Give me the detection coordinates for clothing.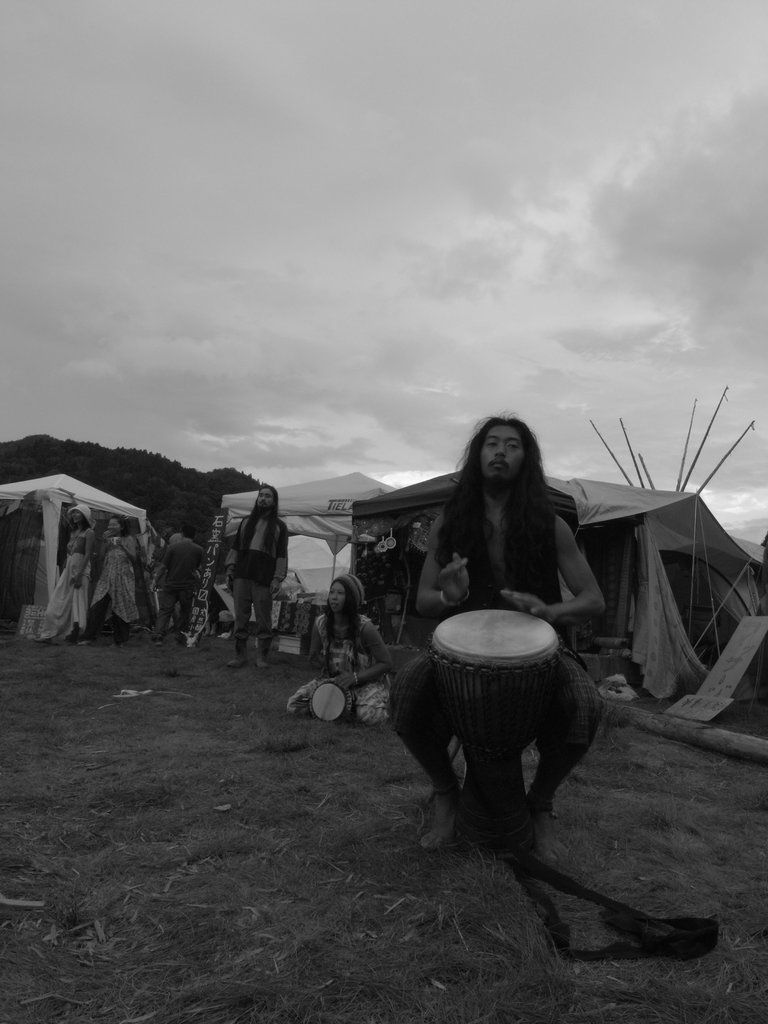
<region>291, 611, 391, 721</region>.
